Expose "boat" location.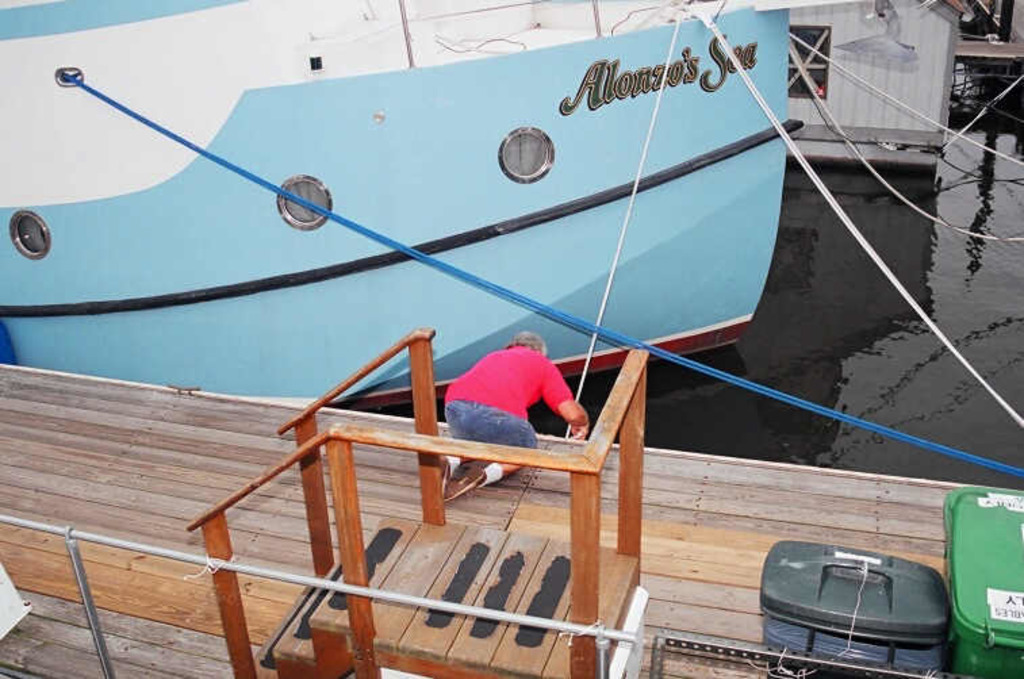
Exposed at x1=0, y1=0, x2=805, y2=417.
